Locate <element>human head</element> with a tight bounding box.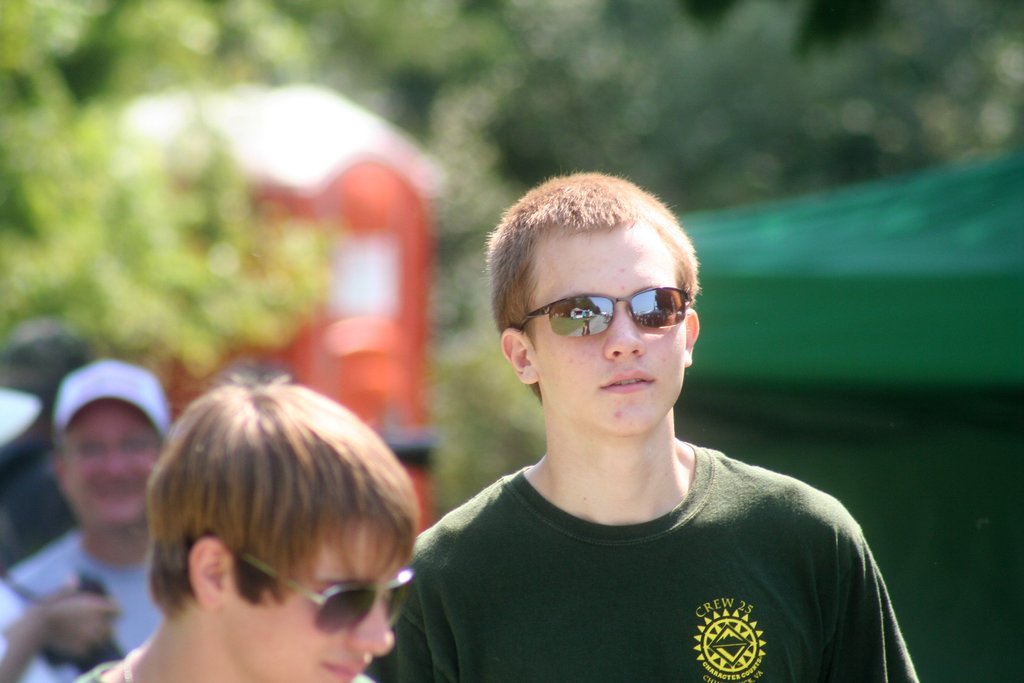
[left=127, top=369, right=413, bottom=677].
